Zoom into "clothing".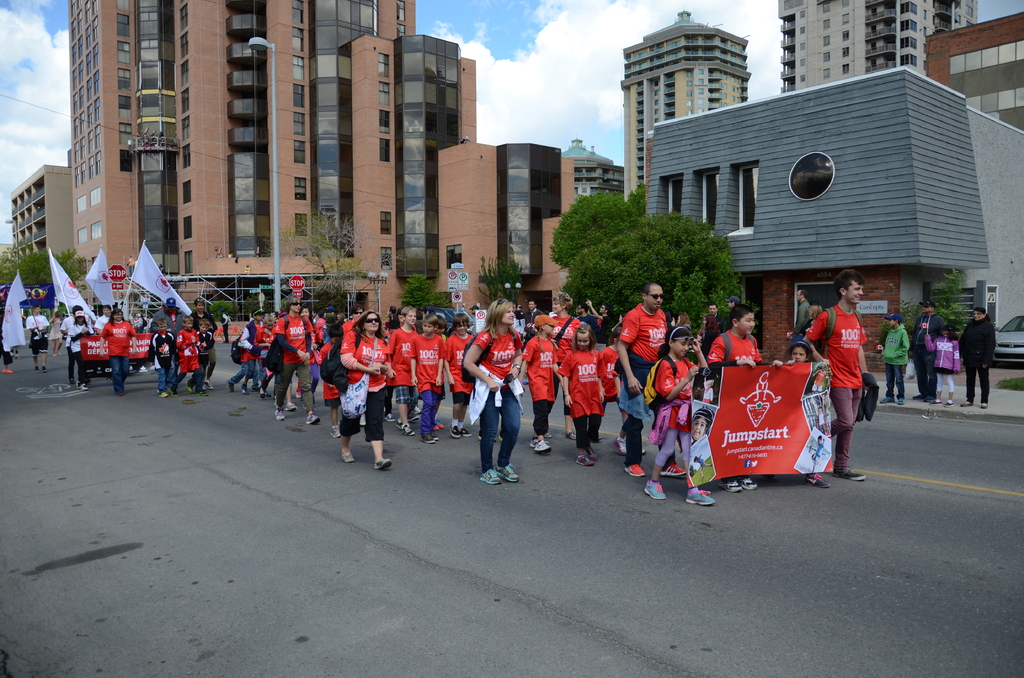
Zoom target: [98,314,132,393].
